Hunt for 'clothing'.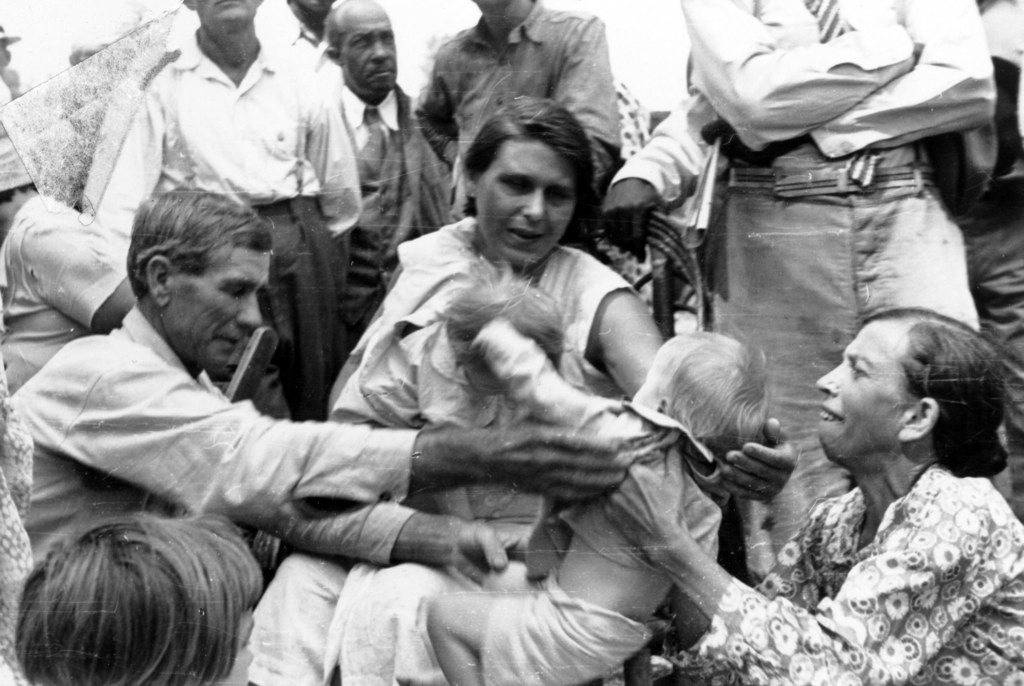
Hunted down at x1=75, y1=25, x2=366, y2=418.
